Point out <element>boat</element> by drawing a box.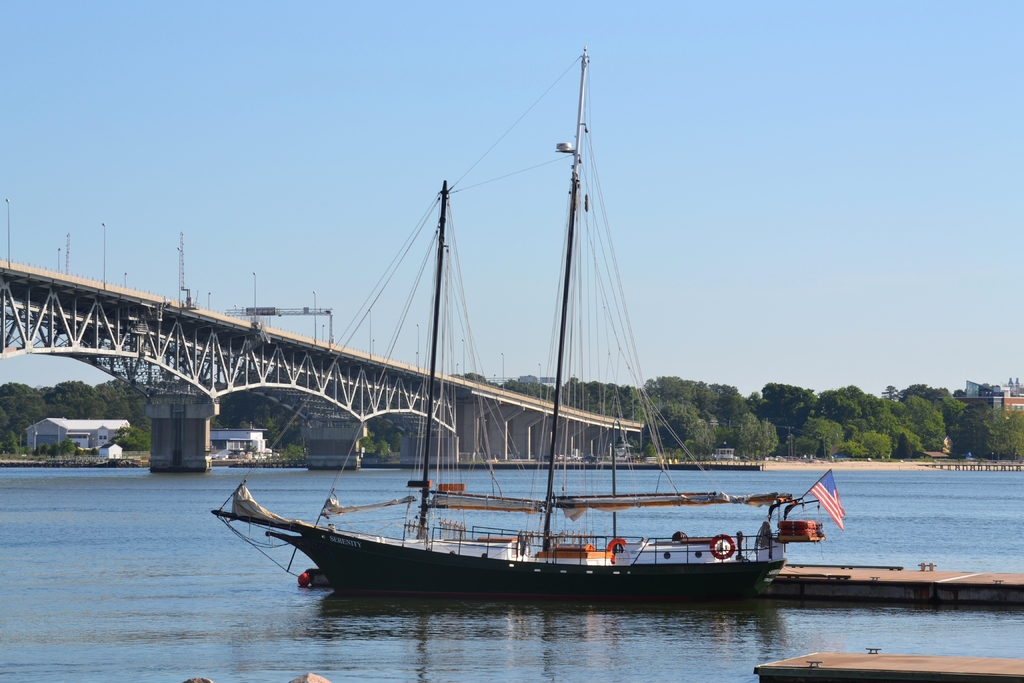
select_region(148, 66, 867, 630).
